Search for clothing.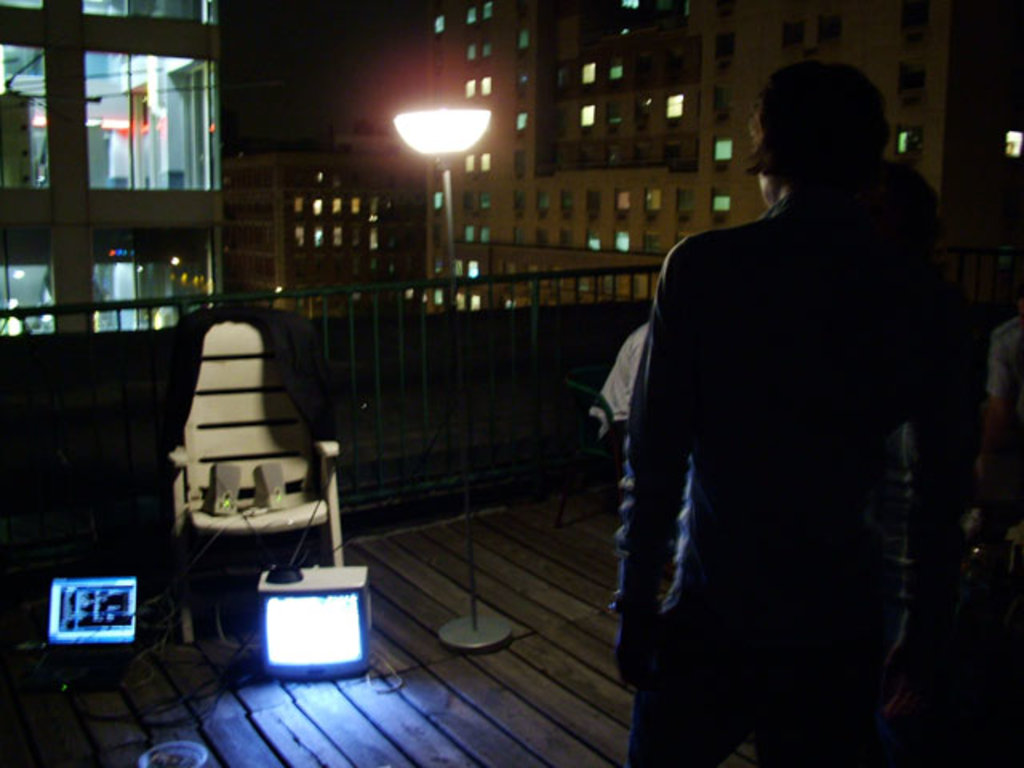
Found at pyautogui.locateOnScreen(611, 184, 987, 766).
